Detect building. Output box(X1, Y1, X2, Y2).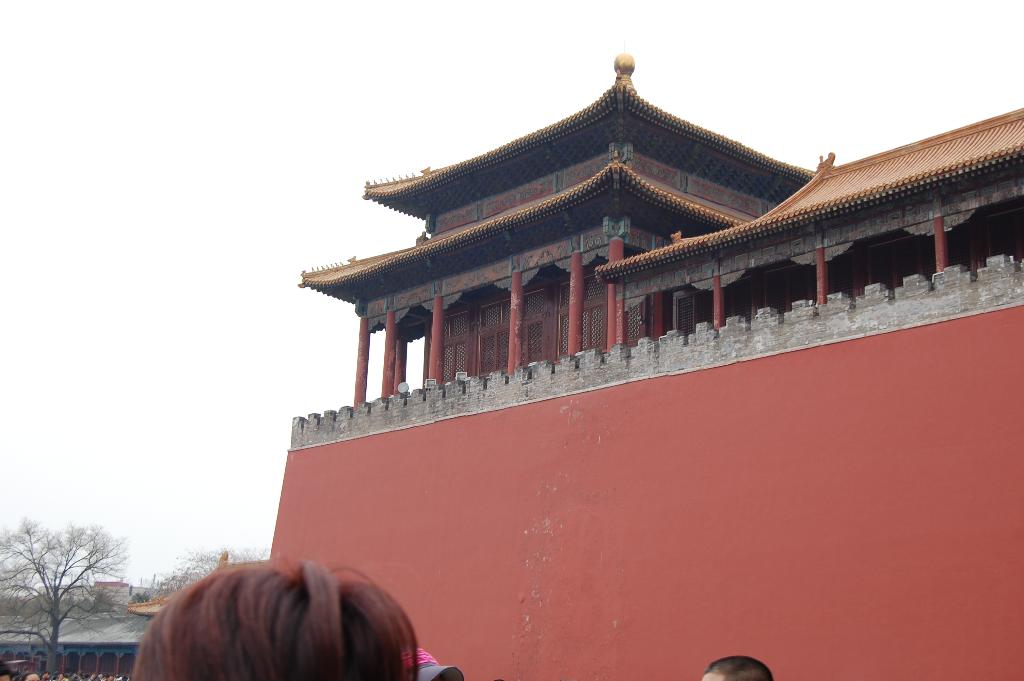
box(0, 580, 172, 680).
